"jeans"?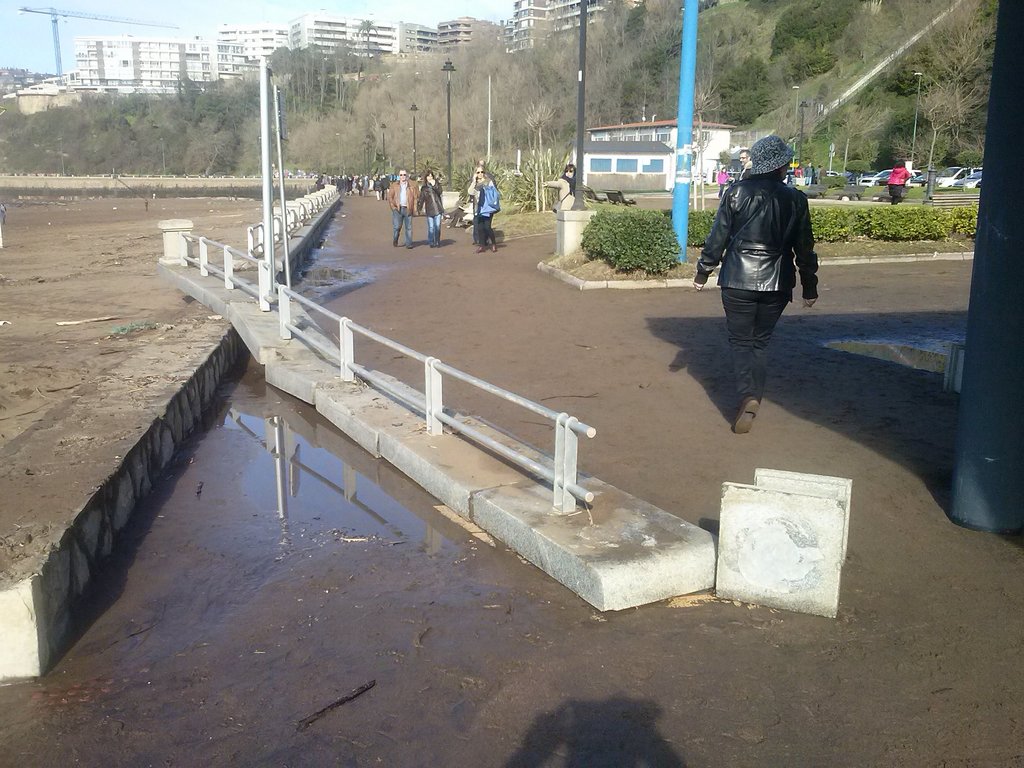
[left=375, top=191, right=380, bottom=200]
